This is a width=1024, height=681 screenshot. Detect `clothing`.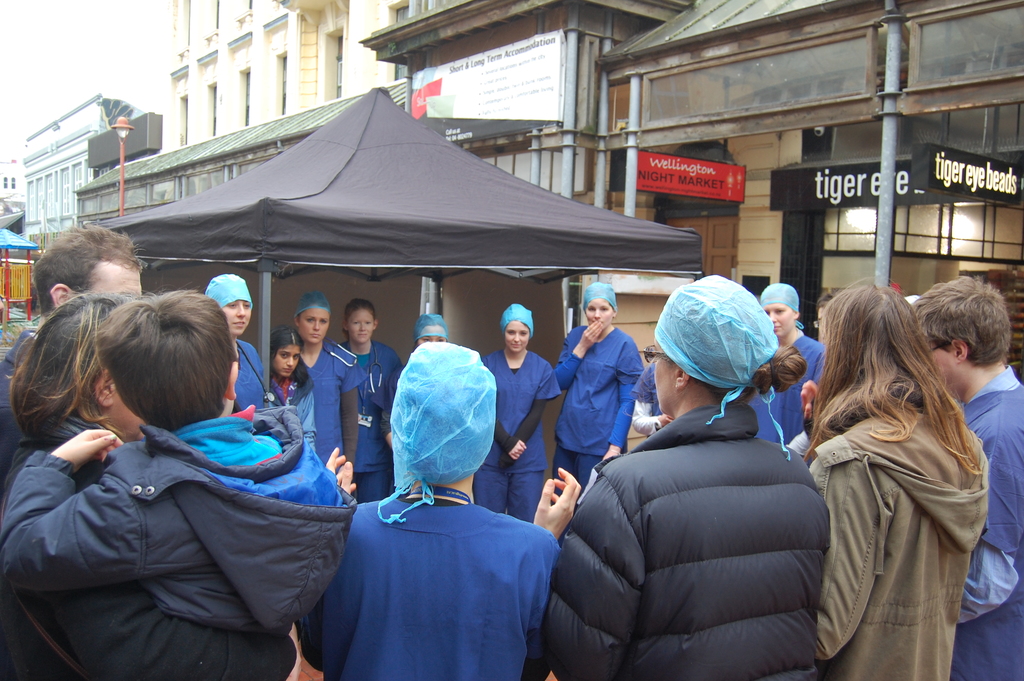
[268, 370, 317, 449].
